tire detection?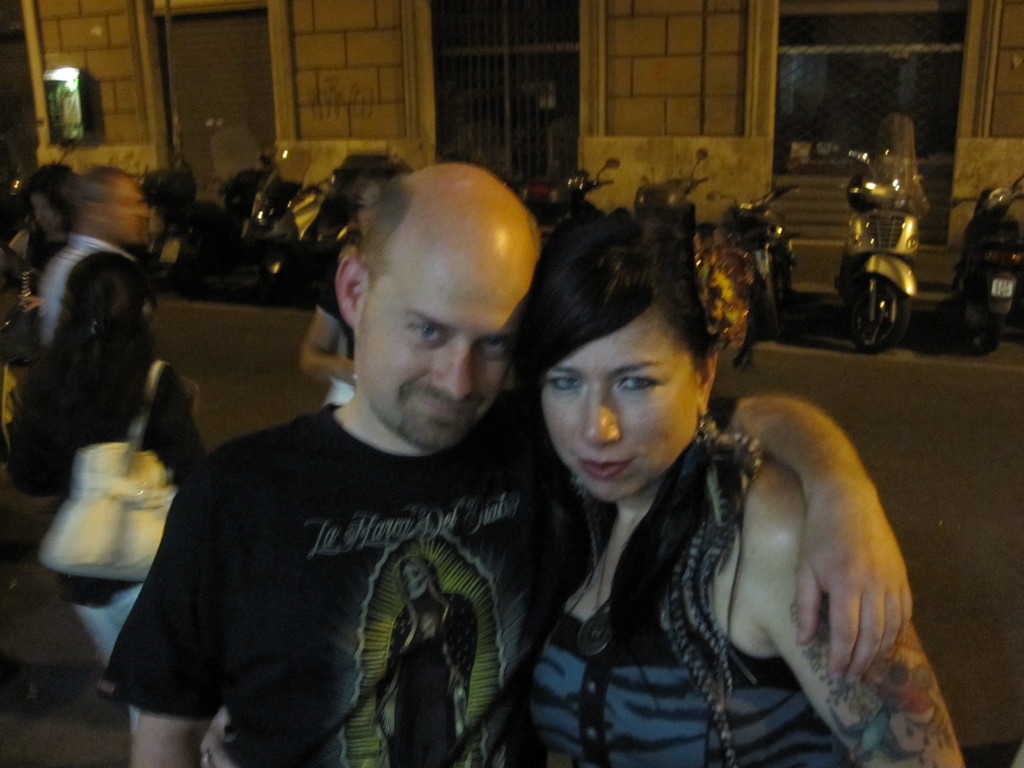
{"x1": 759, "y1": 276, "x2": 783, "y2": 340}
